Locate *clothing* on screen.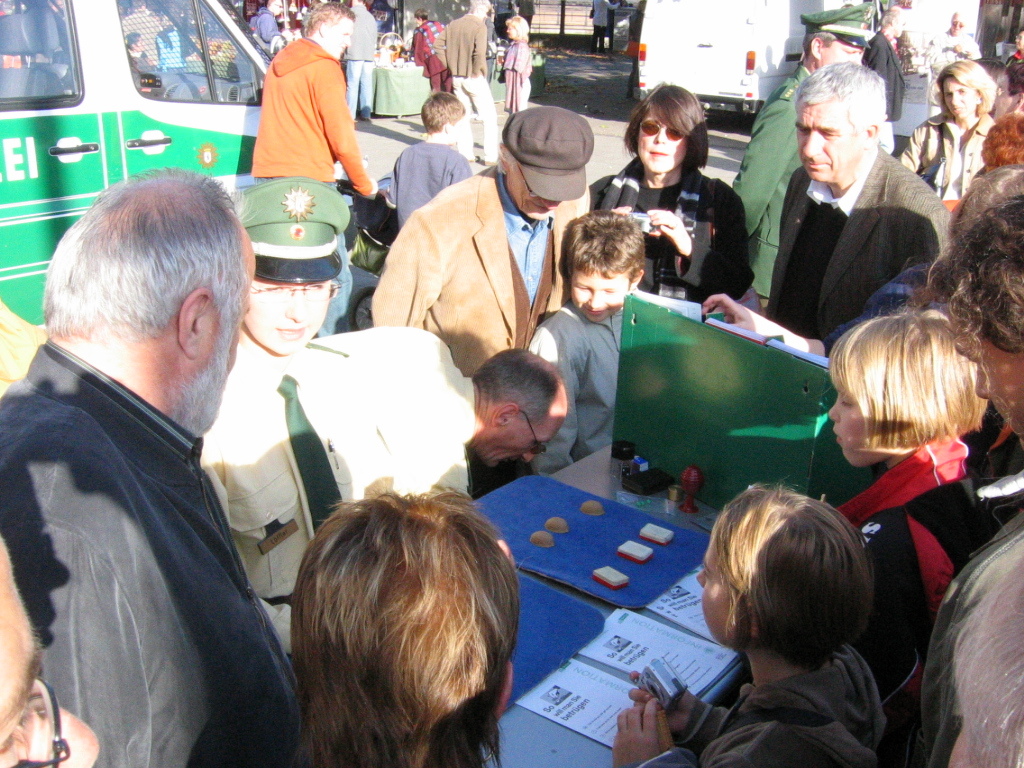
On screen at <region>583, 162, 752, 294</region>.
